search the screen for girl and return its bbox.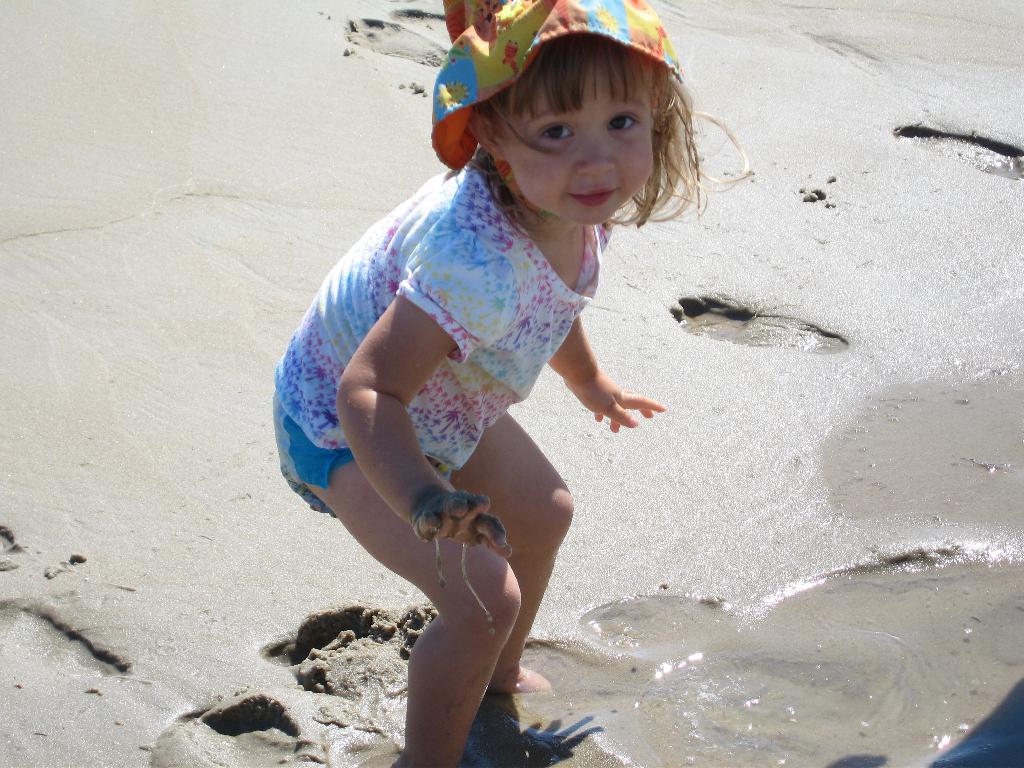
Found: (x1=269, y1=0, x2=745, y2=767).
